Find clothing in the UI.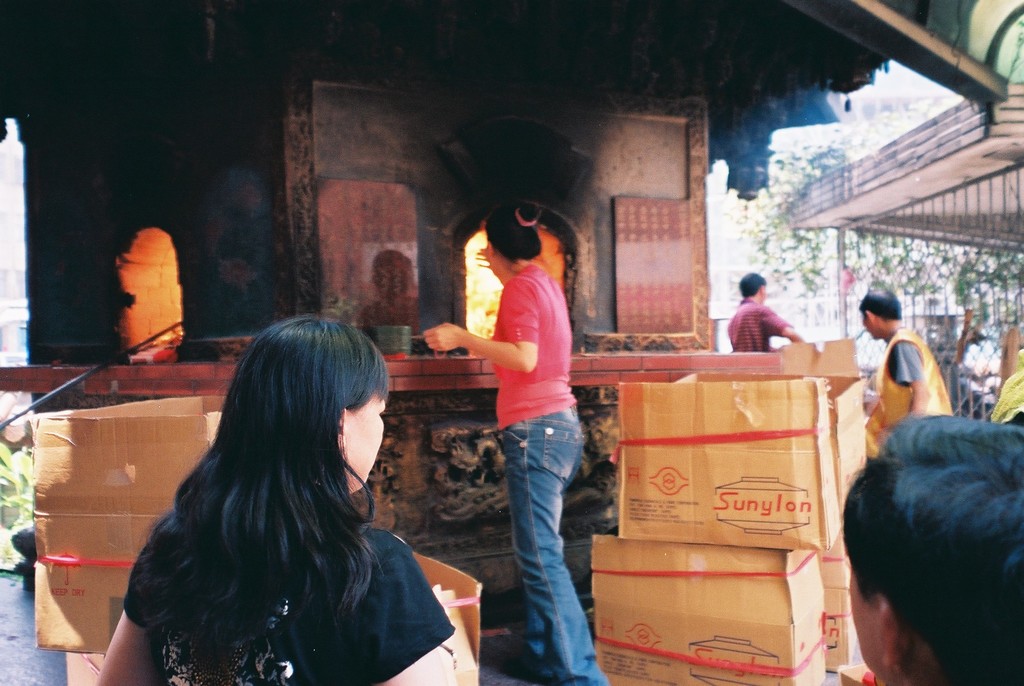
UI element at {"left": 864, "top": 325, "right": 953, "bottom": 468}.
